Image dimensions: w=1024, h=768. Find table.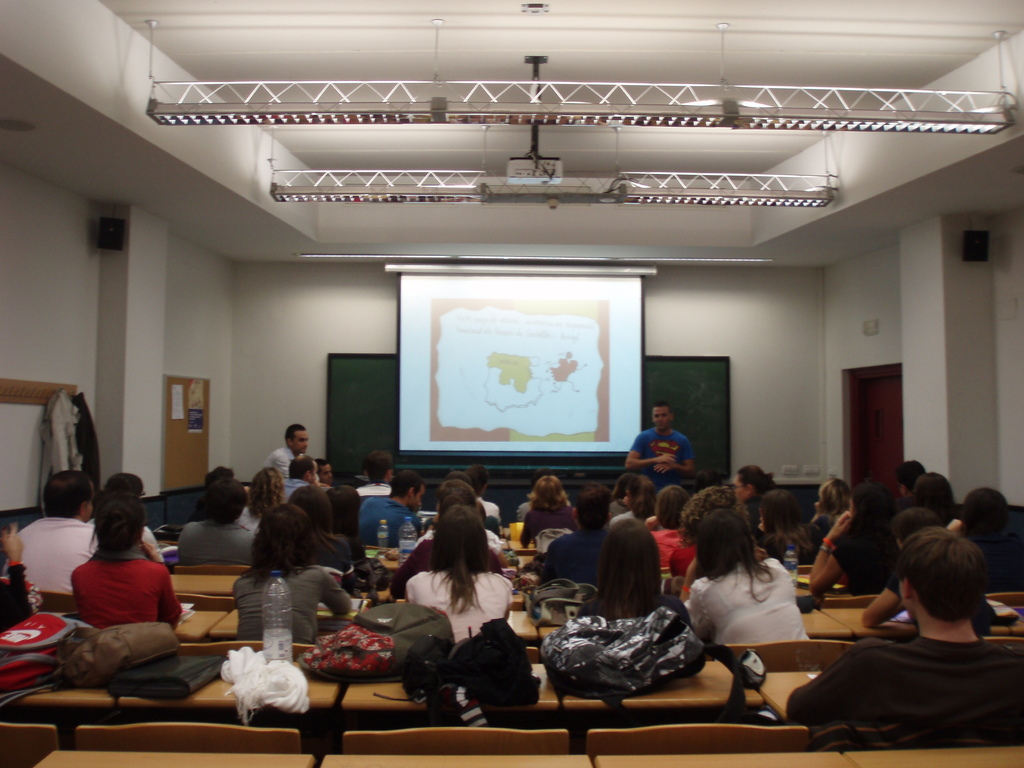
crop(846, 742, 1022, 767).
